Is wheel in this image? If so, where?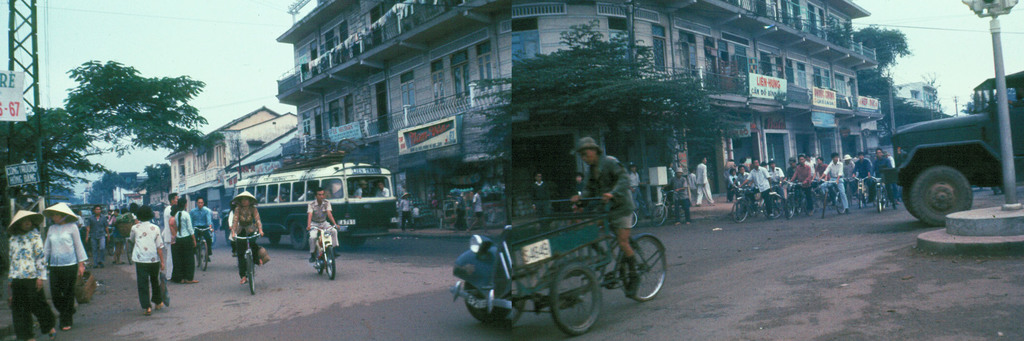
Yes, at <bbox>292, 221, 307, 250</bbox>.
